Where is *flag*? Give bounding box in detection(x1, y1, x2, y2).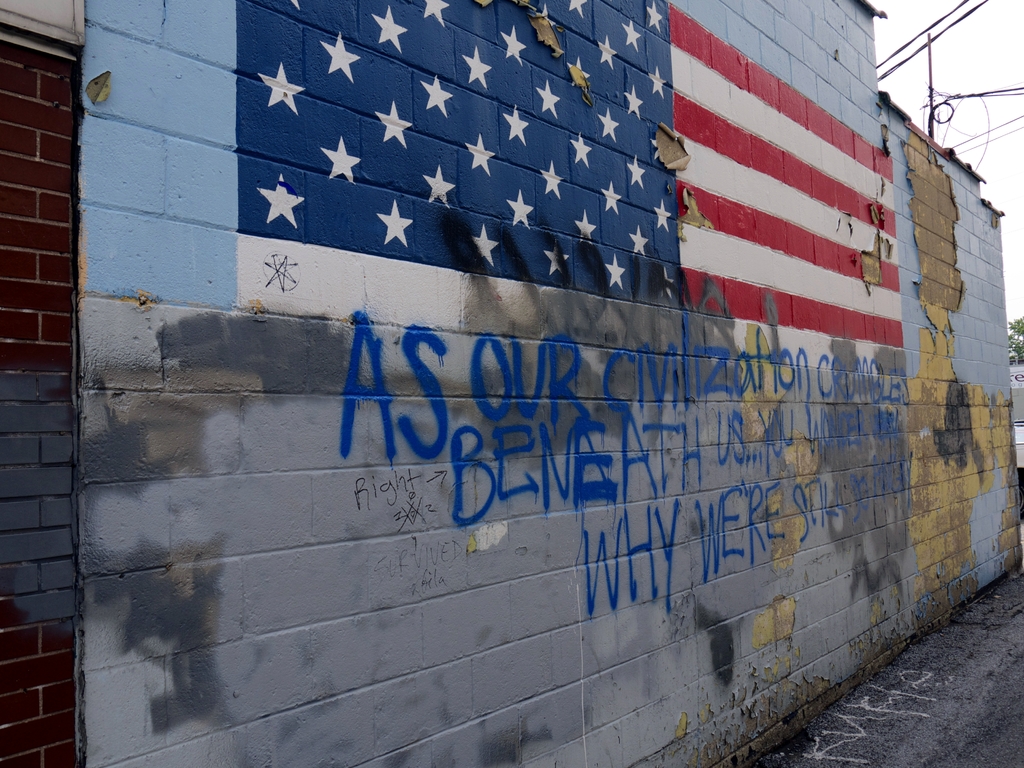
detection(239, 0, 680, 308).
